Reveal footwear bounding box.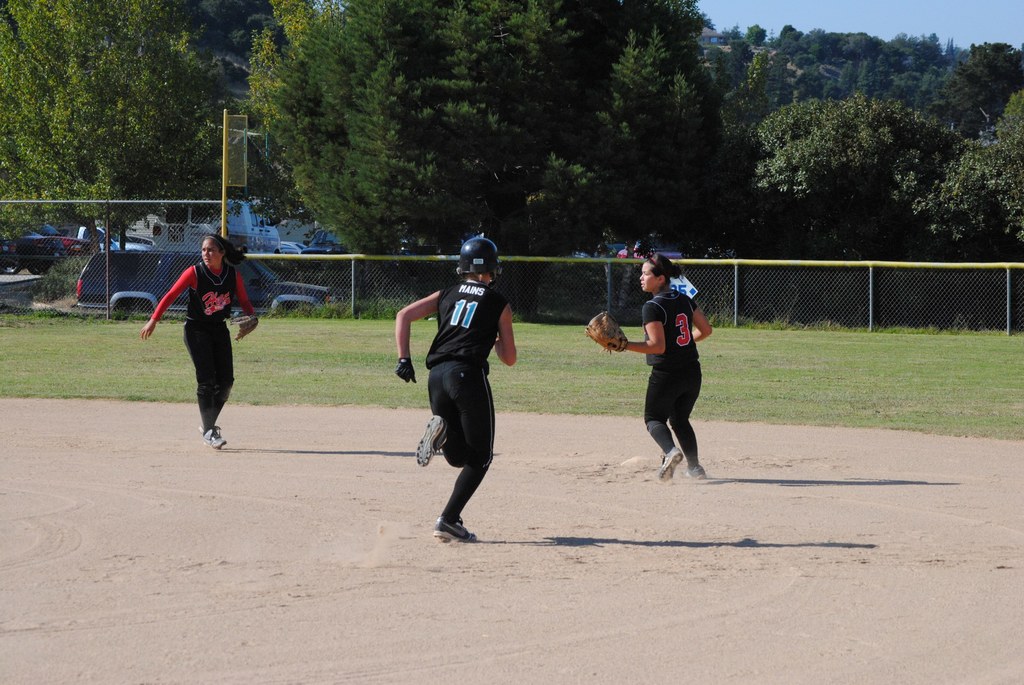
Revealed: 434 514 476 544.
